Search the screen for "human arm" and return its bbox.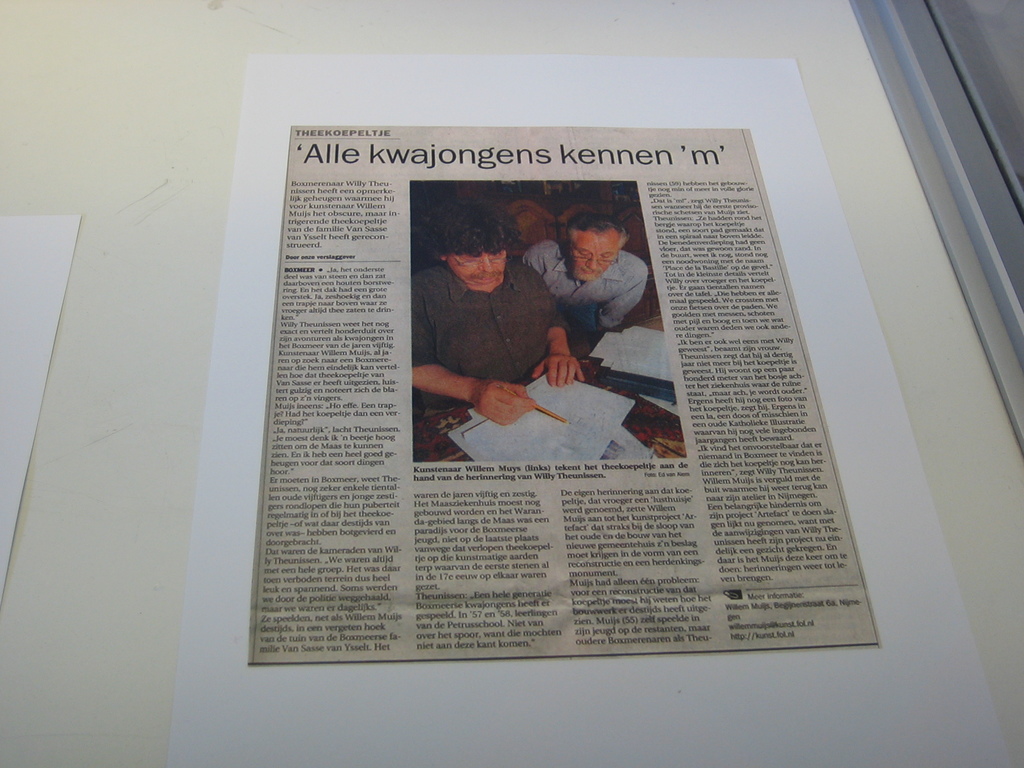
Found: x1=575 y1=256 x2=653 y2=332.
